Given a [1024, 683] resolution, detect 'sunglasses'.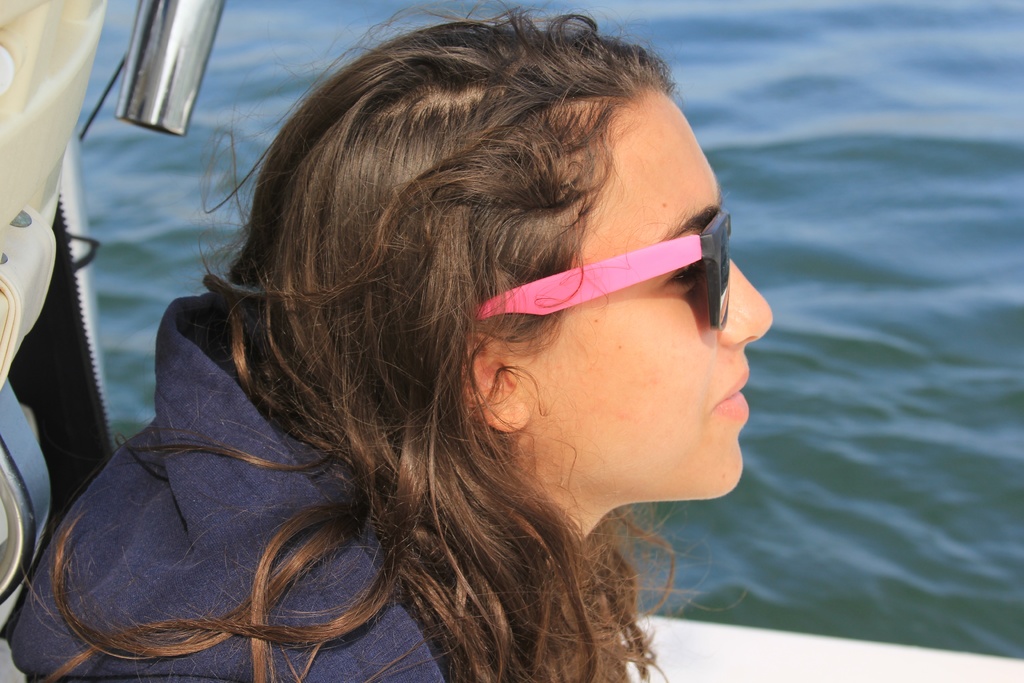
(470,204,732,332).
